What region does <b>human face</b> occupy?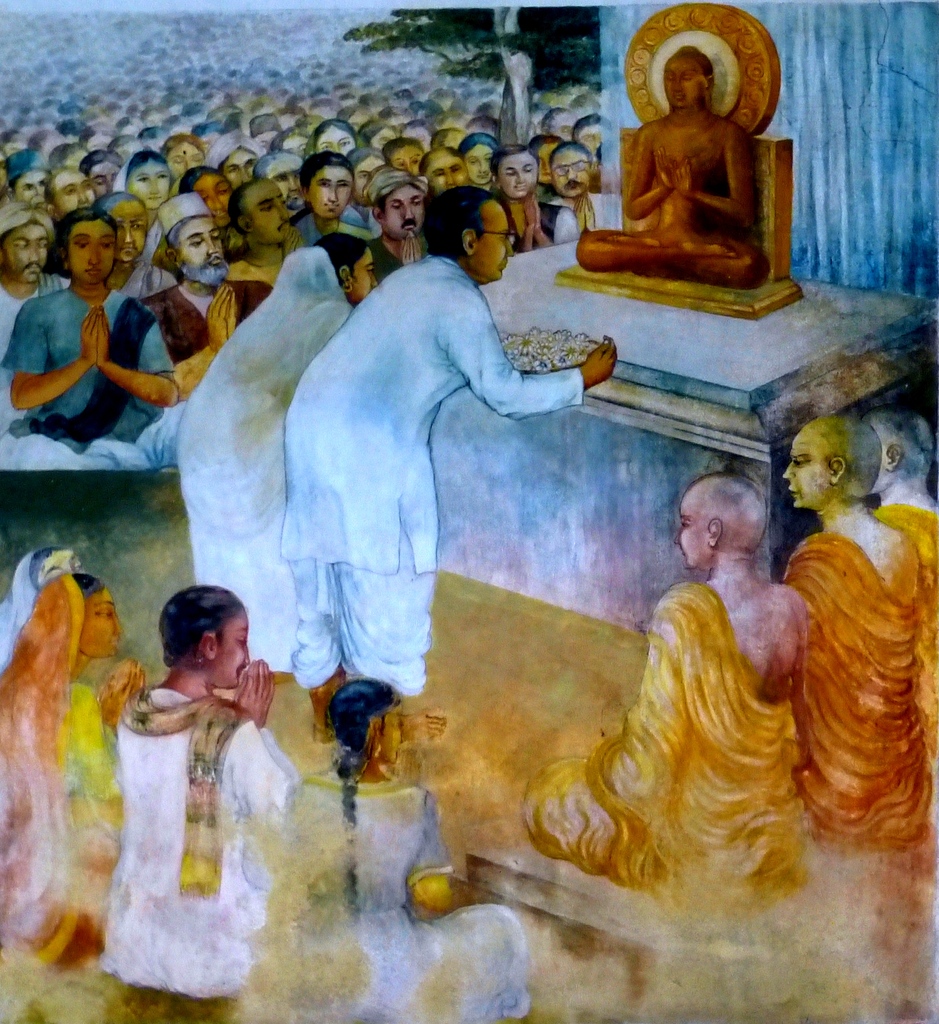
(x1=182, y1=218, x2=222, y2=266).
